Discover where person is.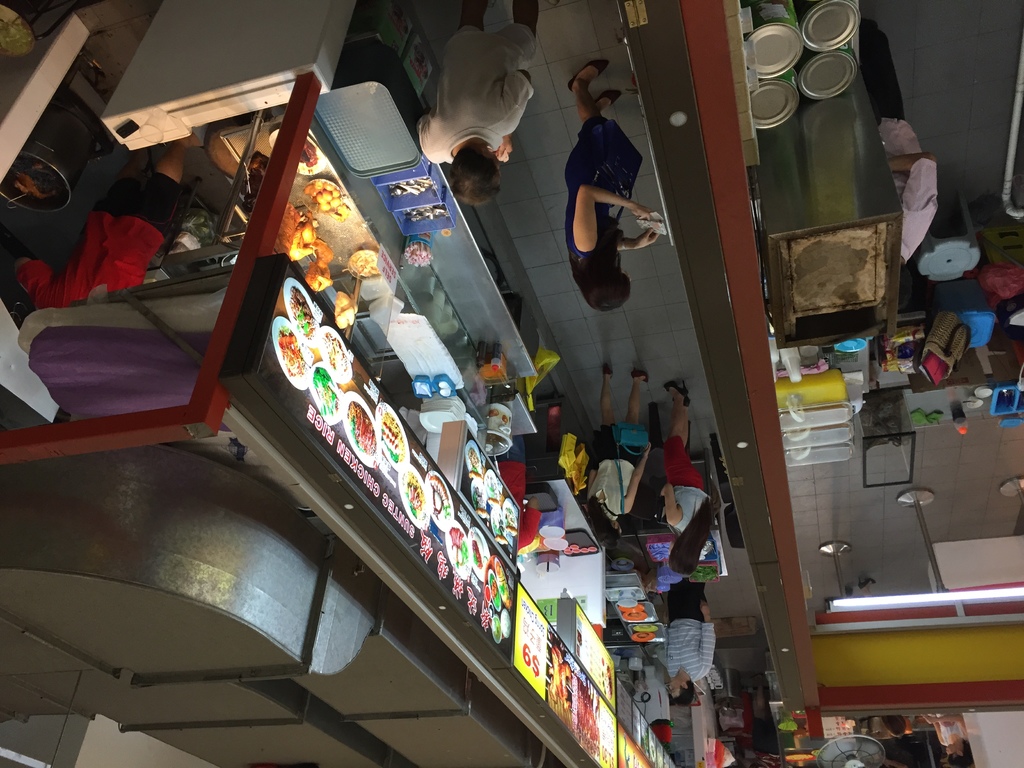
Discovered at {"x1": 661, "y1": 575, "x2": 721, "y2": 706}.
